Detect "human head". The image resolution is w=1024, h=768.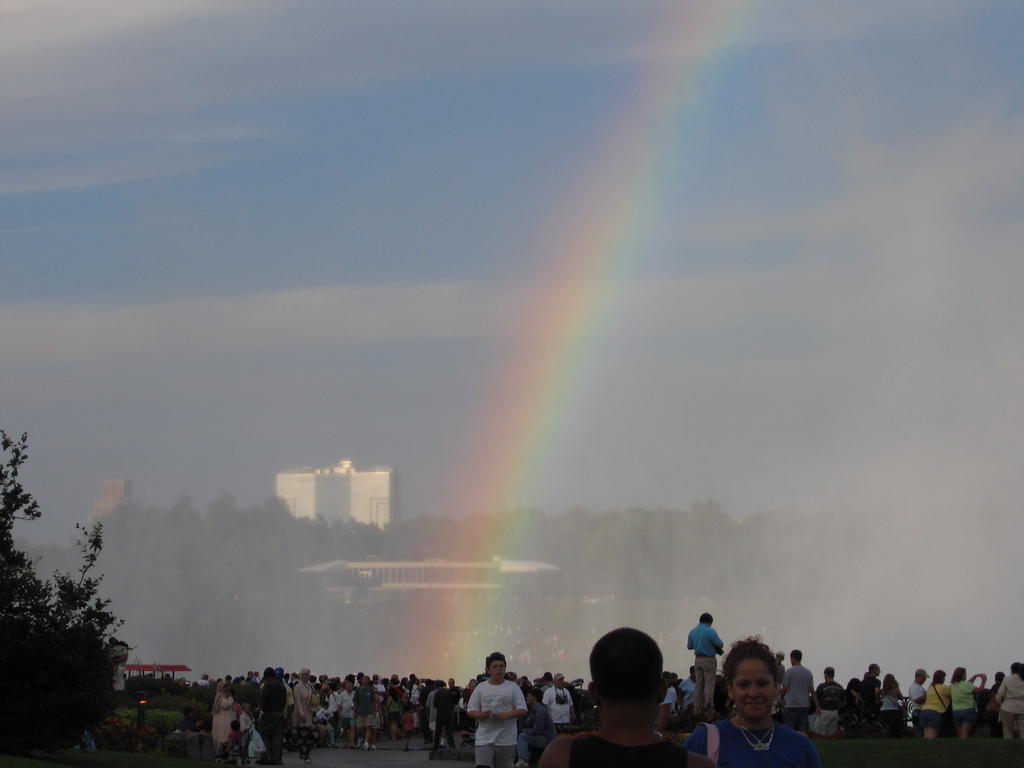
948,666,969,679.
